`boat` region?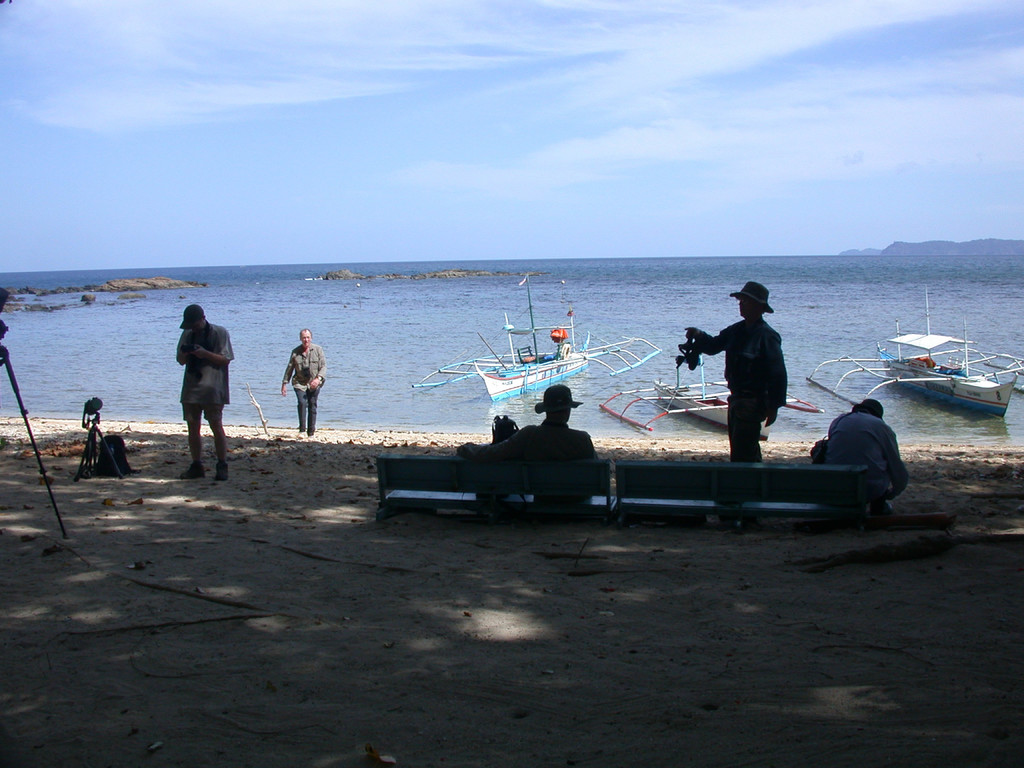
{"x1": 589, "y1": 348, "x2": 824, "y2": 433}
